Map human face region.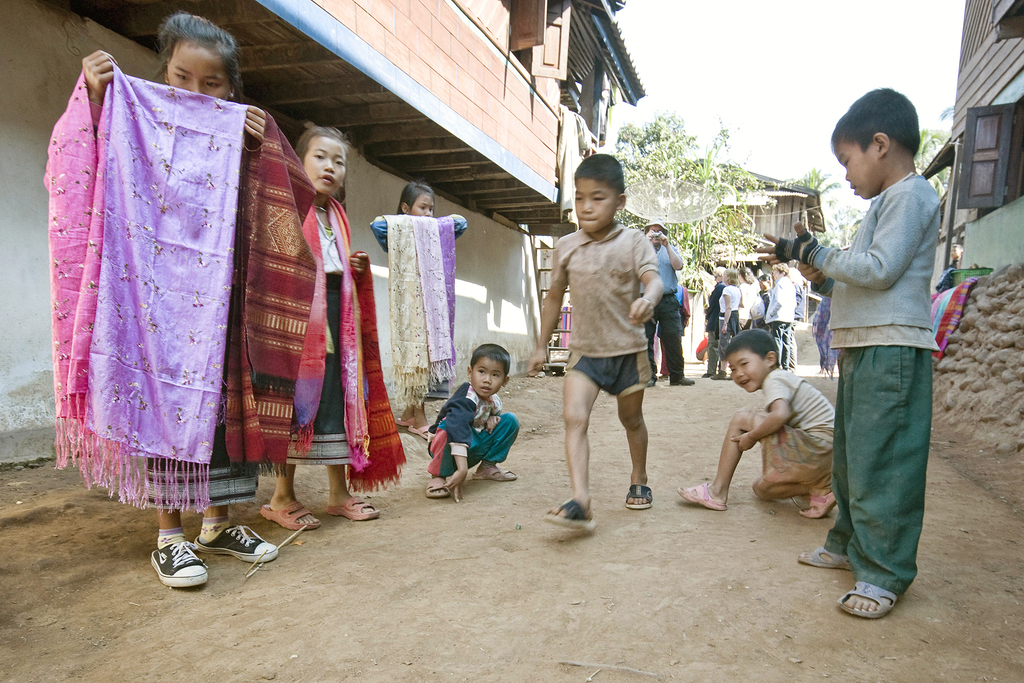
Mapped to select_region(573, 174, 614, 232).
